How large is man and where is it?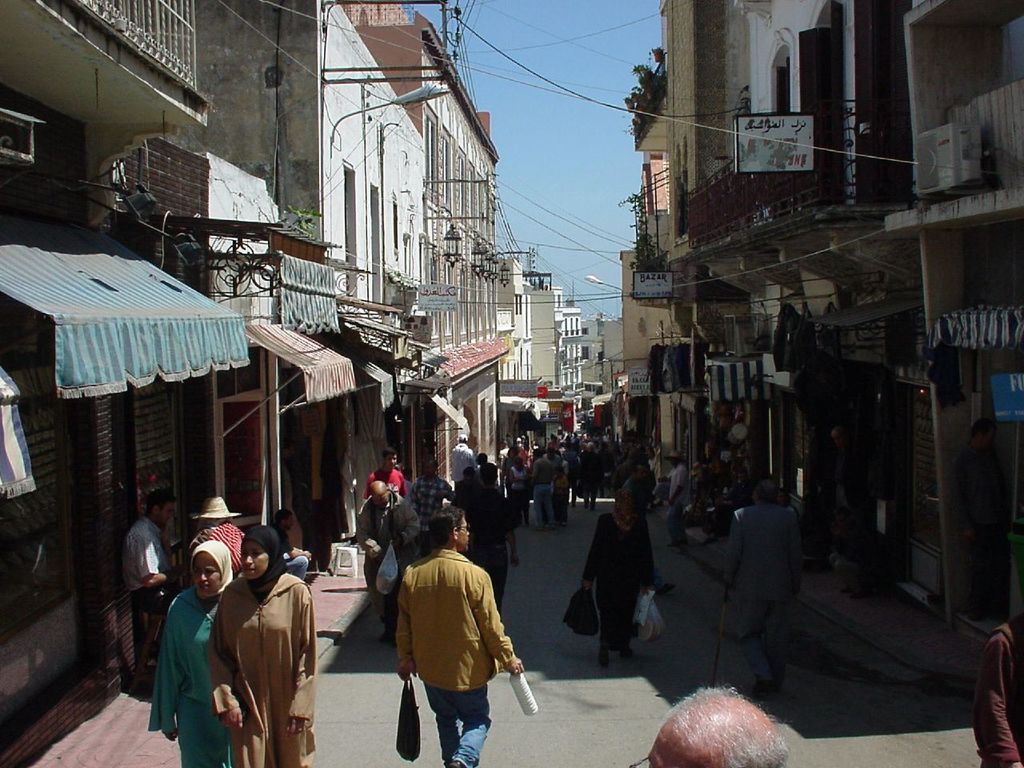
Bounding box: left=725, top=481, right=804, bottom=690.
